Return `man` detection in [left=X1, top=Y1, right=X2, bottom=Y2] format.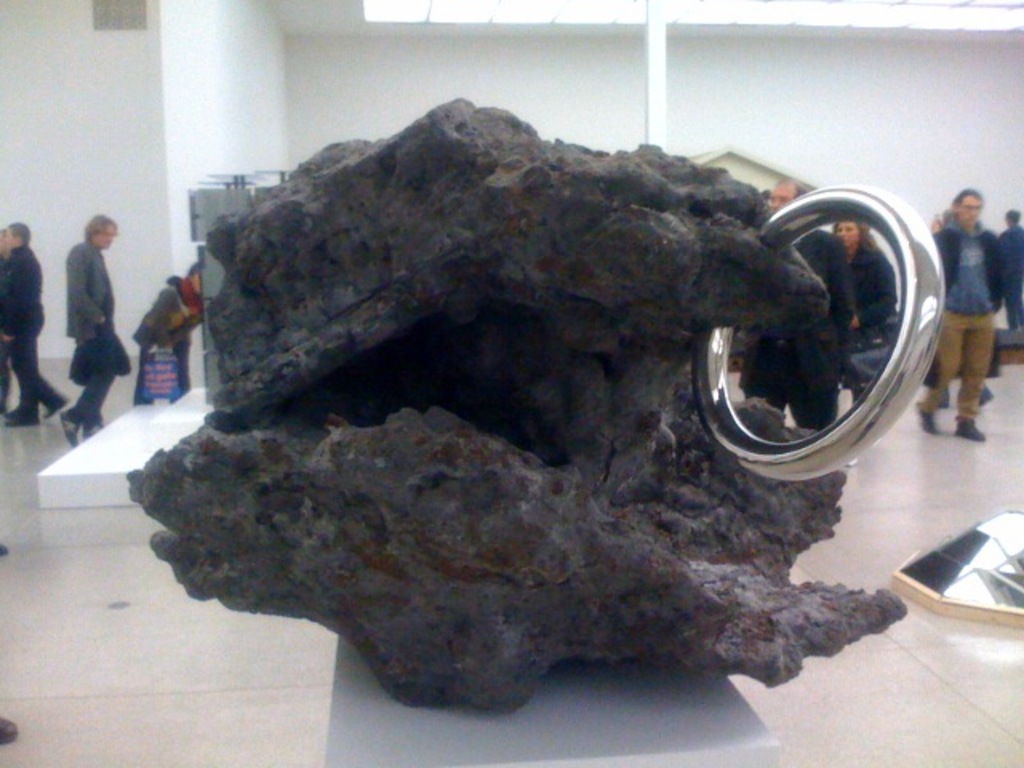
[left=742, top=178, right=867, bottom=434].
